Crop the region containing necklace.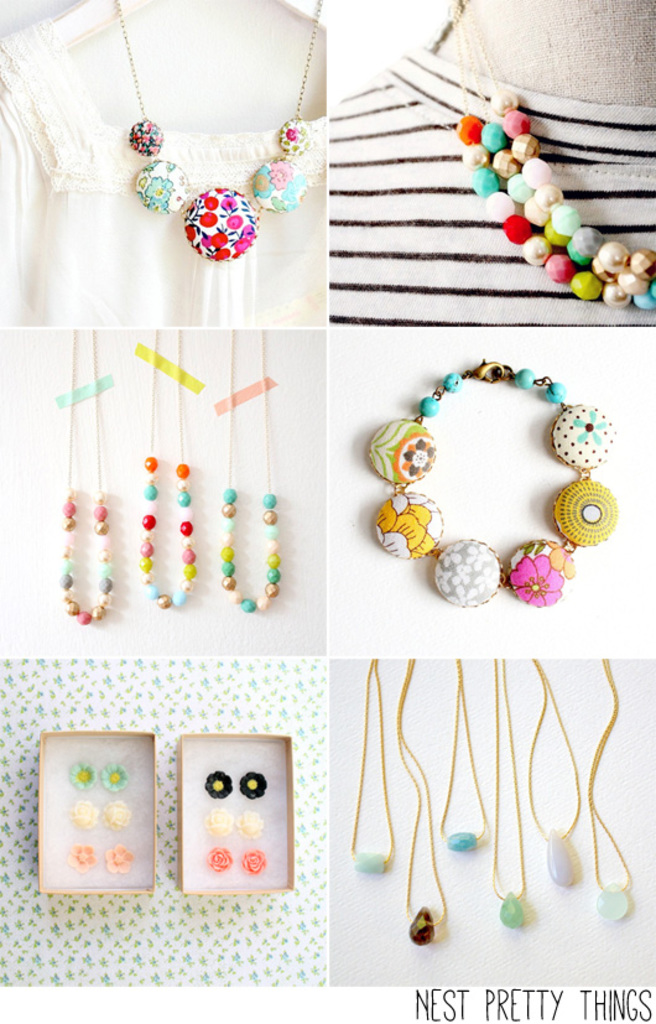
Crop region: {"left": 142, "top": 333, "right": 196, "bottom": 607}.
